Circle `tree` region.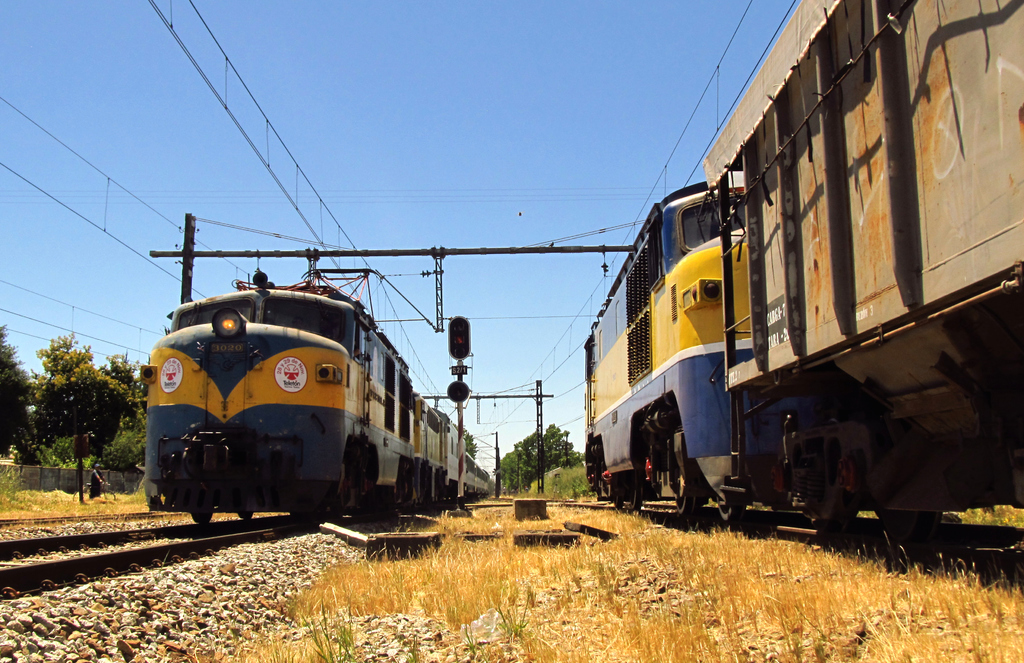
Region: region(0, 325, 35, 452).
